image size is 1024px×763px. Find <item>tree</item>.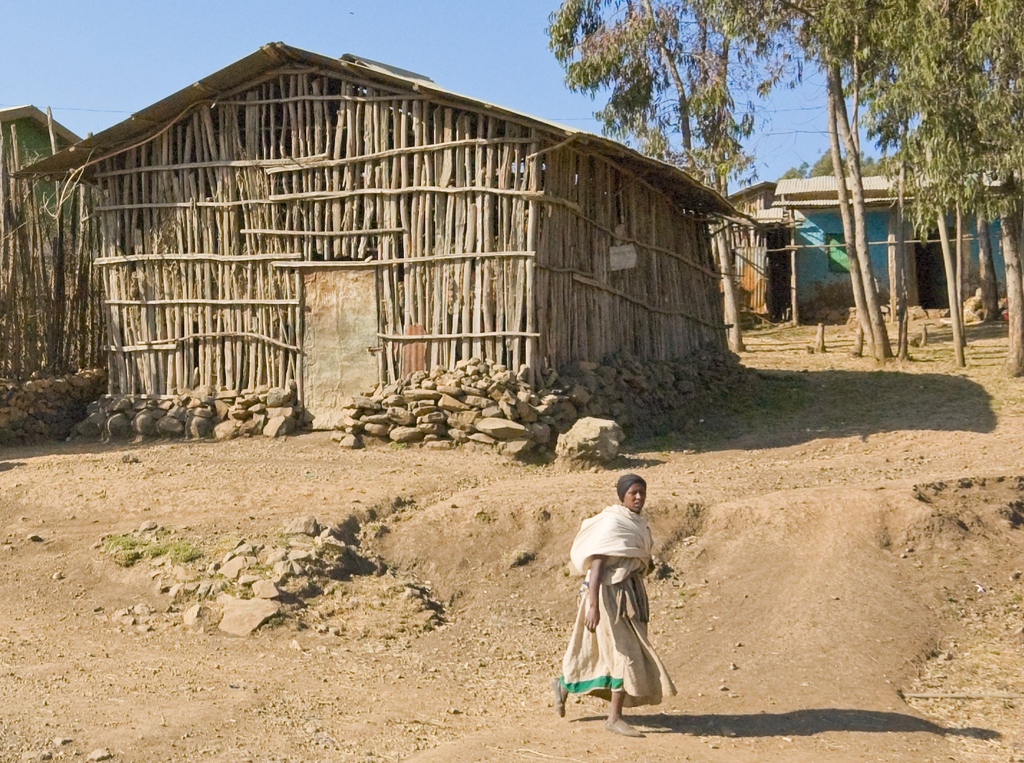
bbox=(728, 0, 967, 369).
